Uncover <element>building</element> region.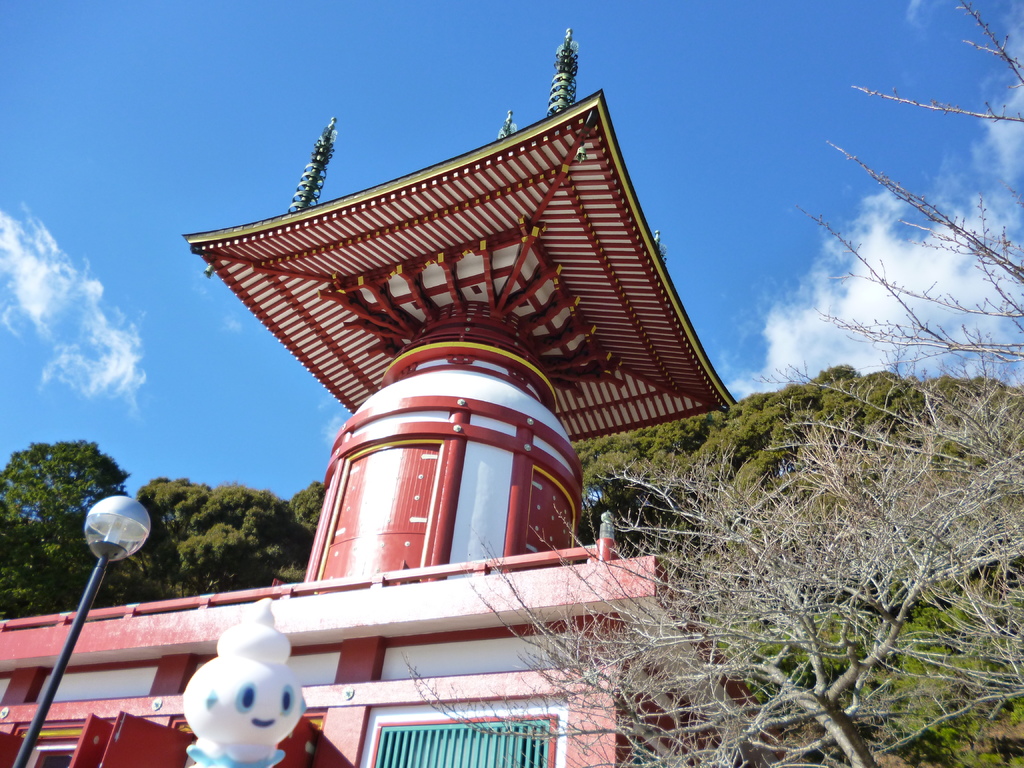
Uncovered: [0,27,748,767].
